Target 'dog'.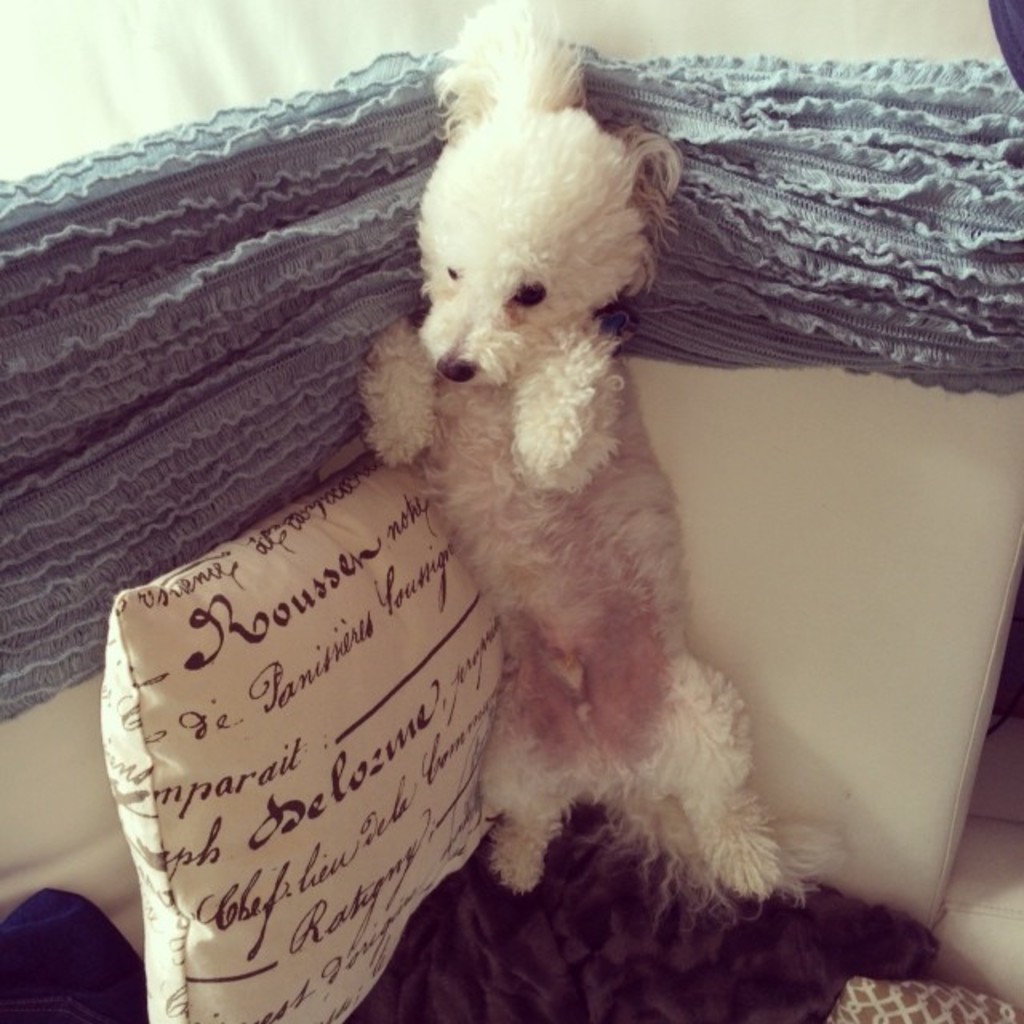
Target region: <bbox>355, 0, 846, 942</bbox>.
